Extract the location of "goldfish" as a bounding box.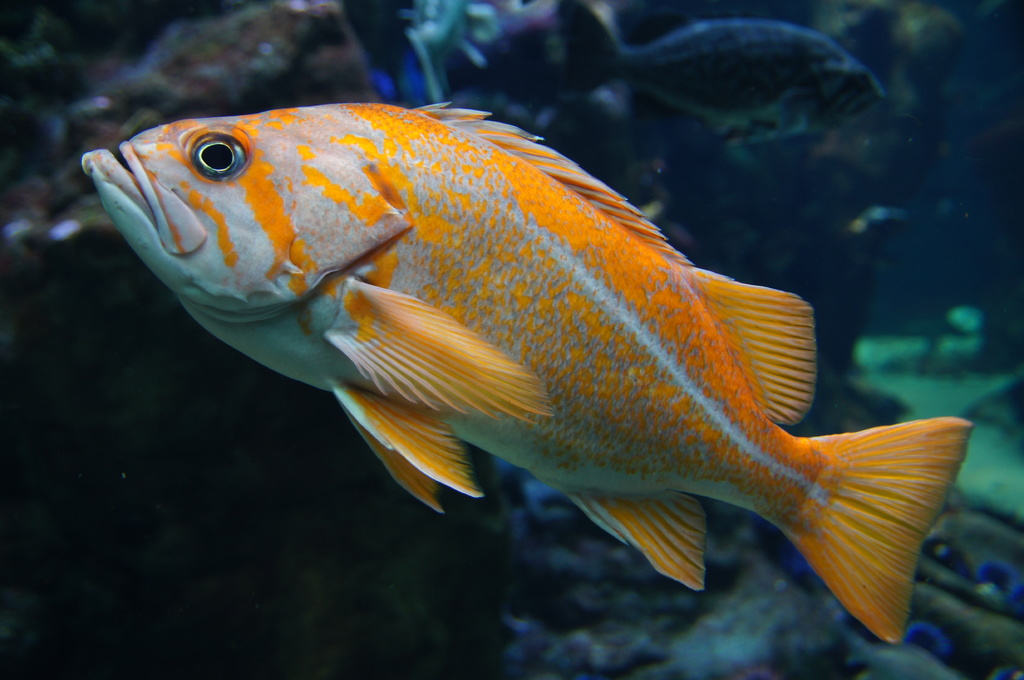
crop(82, 127, 945, 619).
